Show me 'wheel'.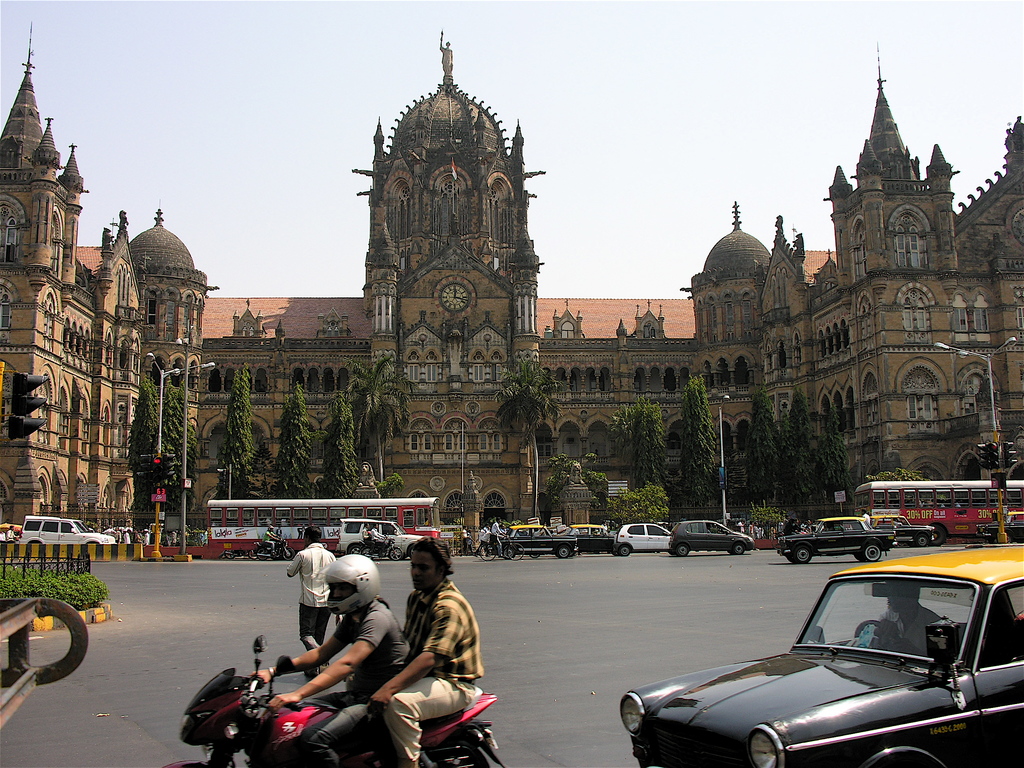
'wheel' is here: <bbox>530, 552, 542, 559</bbox>.
